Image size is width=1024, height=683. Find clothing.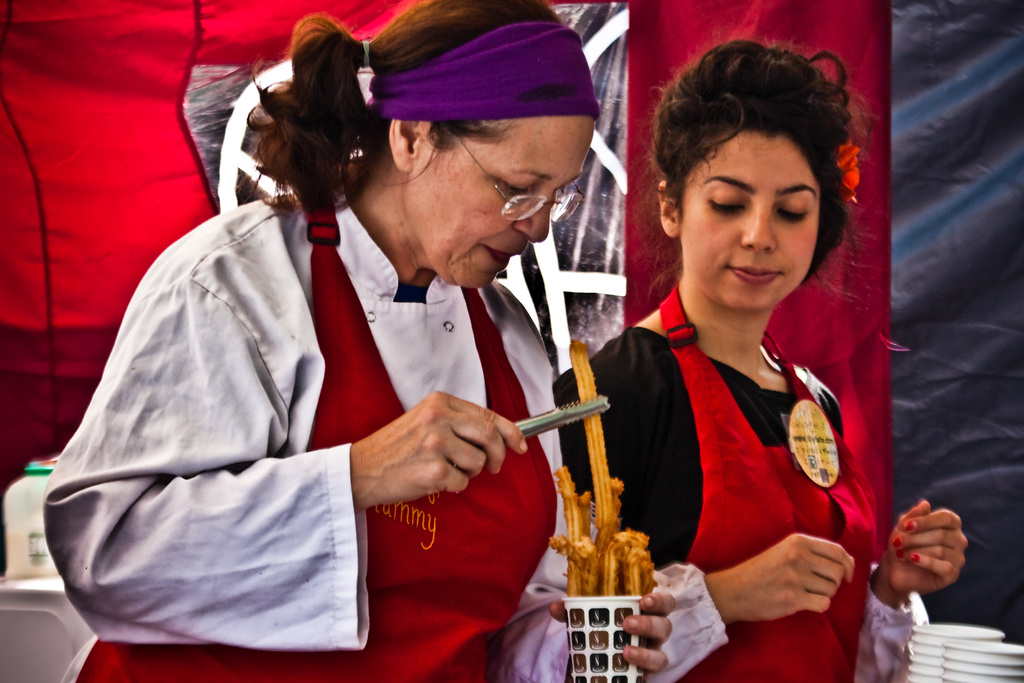
pyautogui.locateOnScreen(496, 281, 915, 682).
